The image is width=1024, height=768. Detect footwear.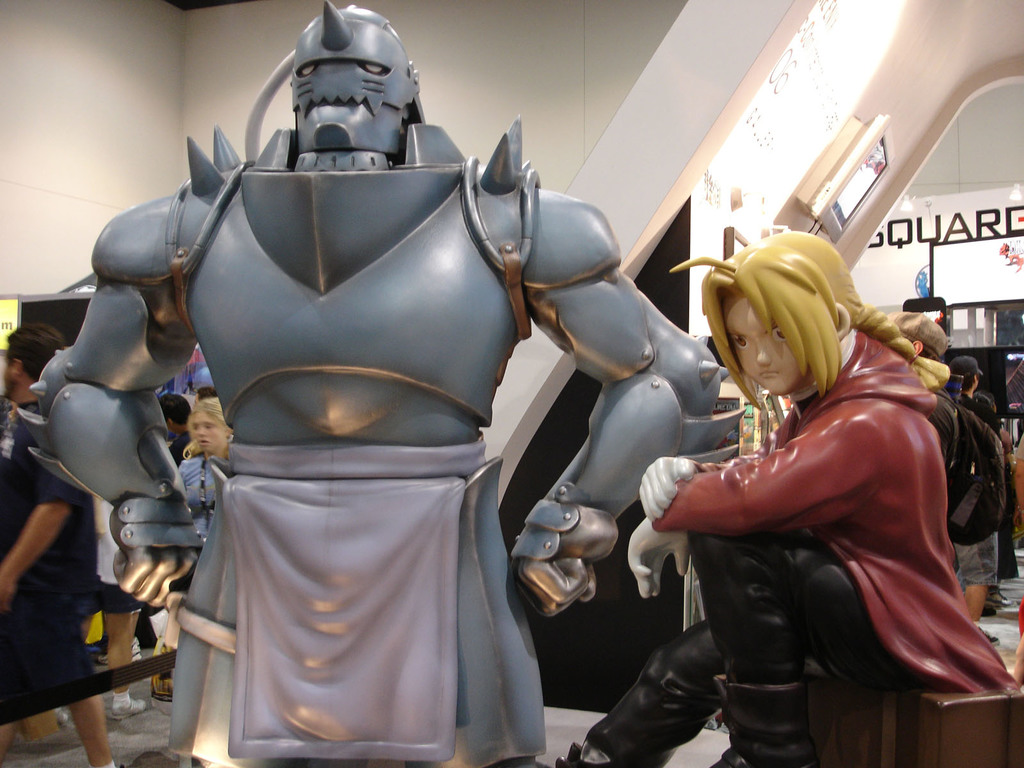
Detection: 979/627/997/646.
